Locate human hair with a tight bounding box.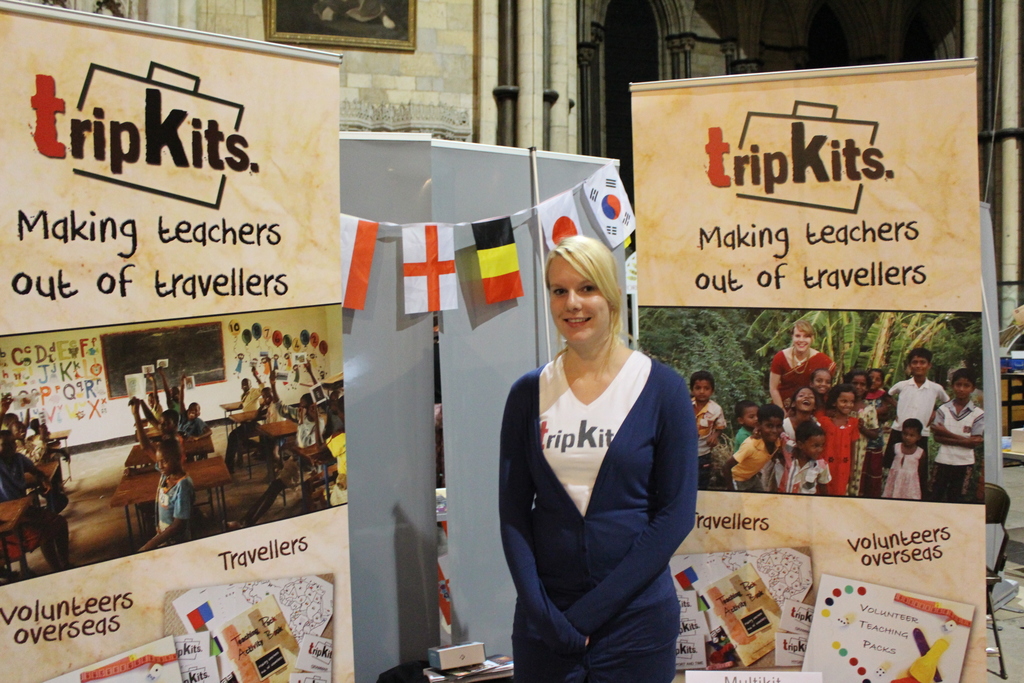
x1=735 y1=399 x2=756 y2=415.
